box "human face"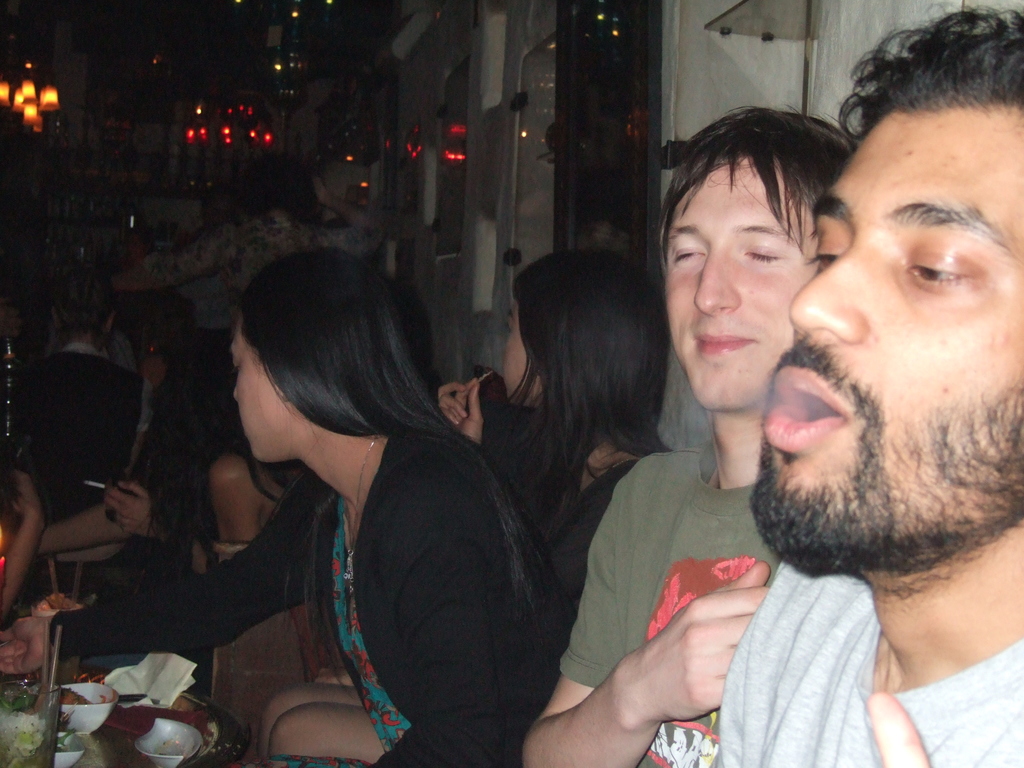
region(235, 319, 292, 463)
